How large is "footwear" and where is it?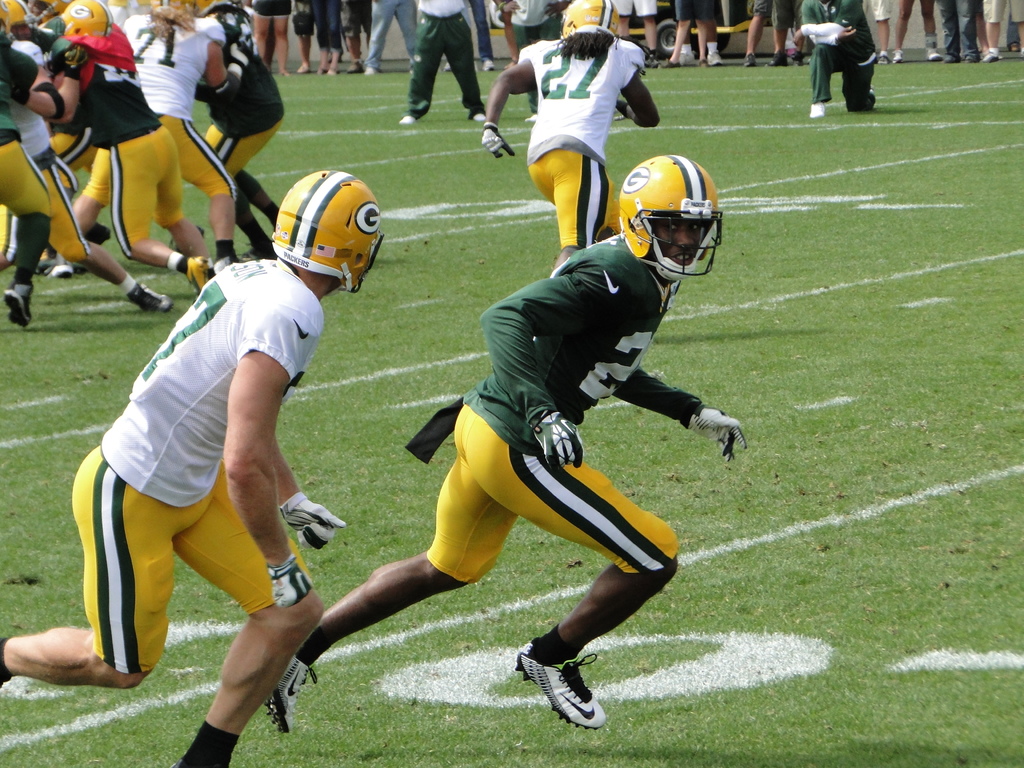
Bounding box: {"left": 707, "top": 48, "right": 724, "bottom": 69}.
